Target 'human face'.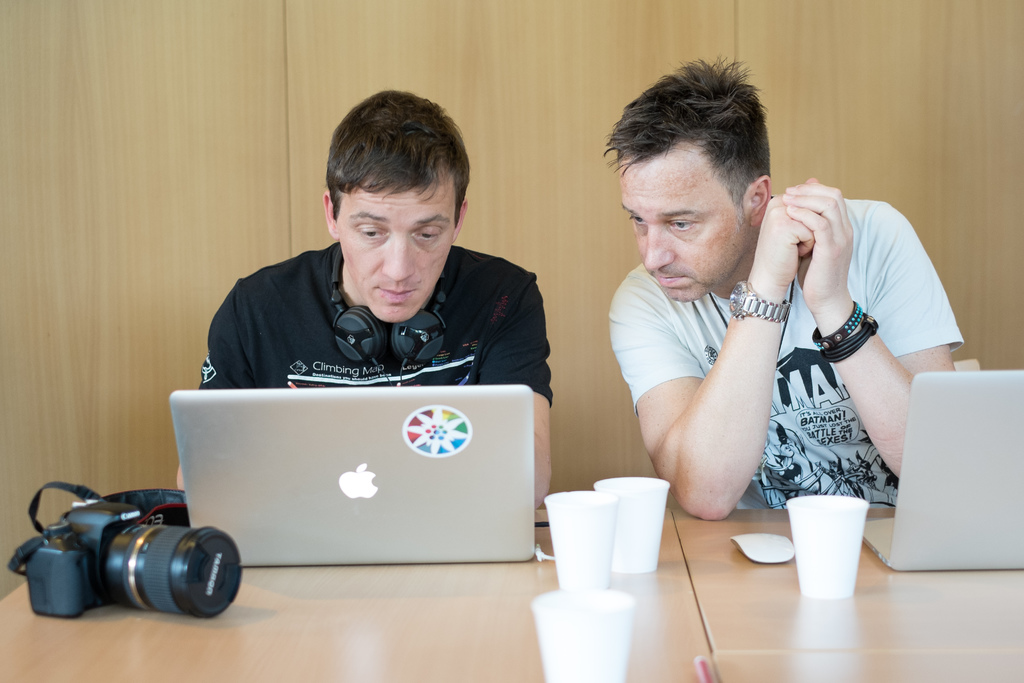
Target region: box(333, 170, 452, 324).
